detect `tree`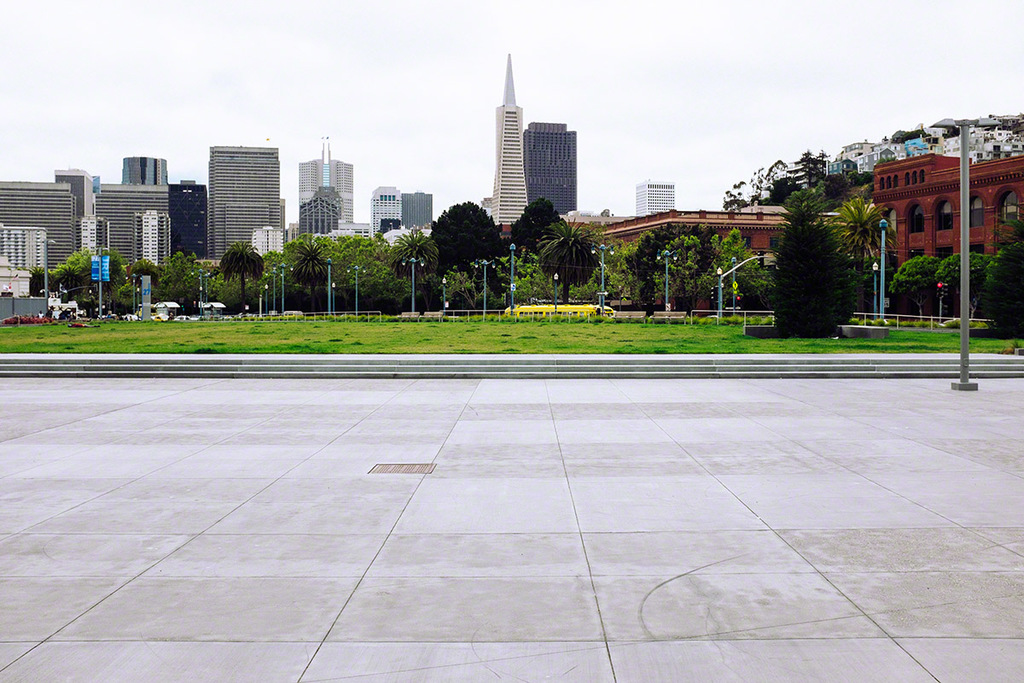
bbox=(427, 201, 508, 277)
